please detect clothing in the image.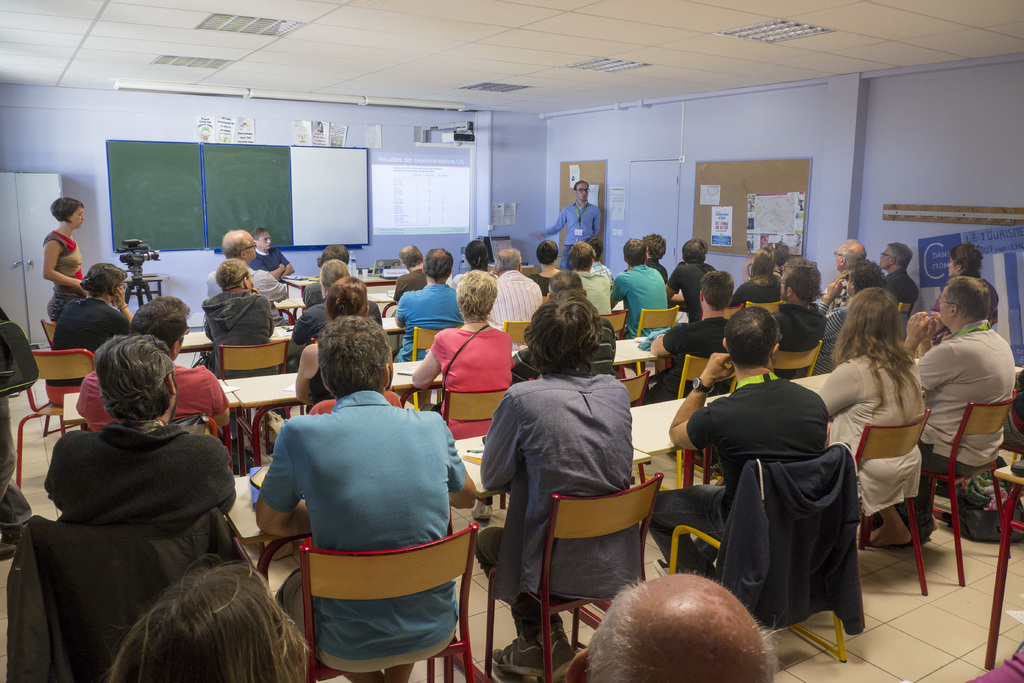
(539,199,598,262).
